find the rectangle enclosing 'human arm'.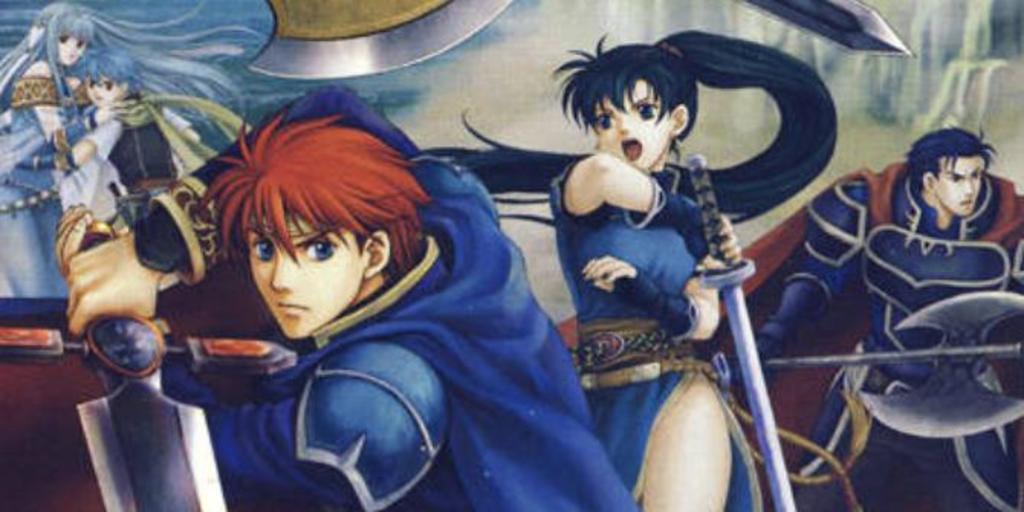
bbox=[731, 177, 873, 378].
